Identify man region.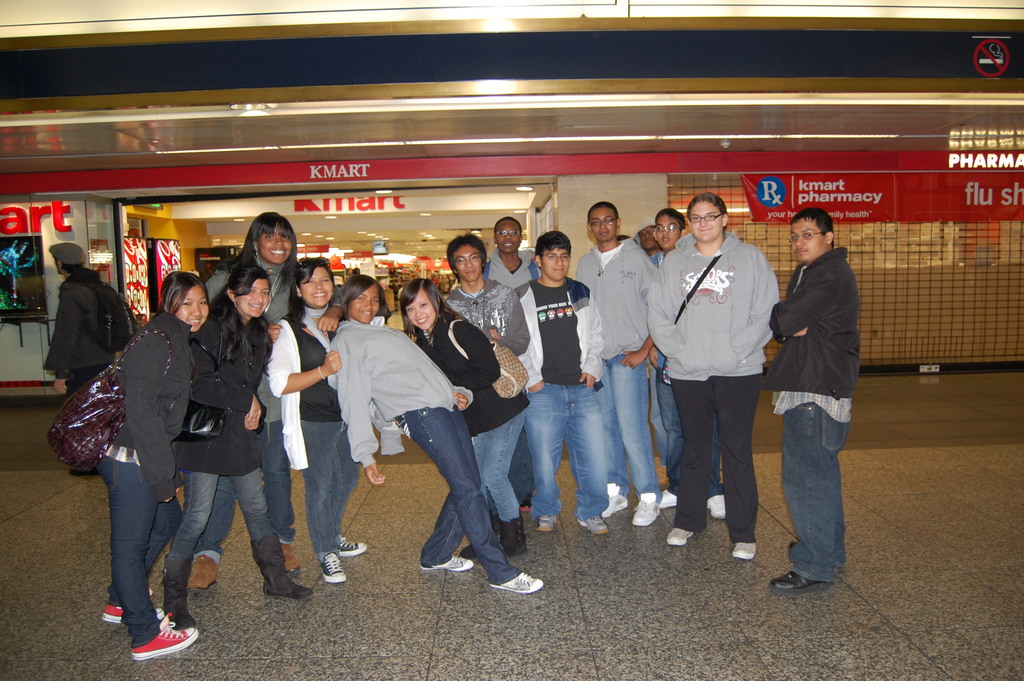
Region: Rect(485, 215, 538, 290).
